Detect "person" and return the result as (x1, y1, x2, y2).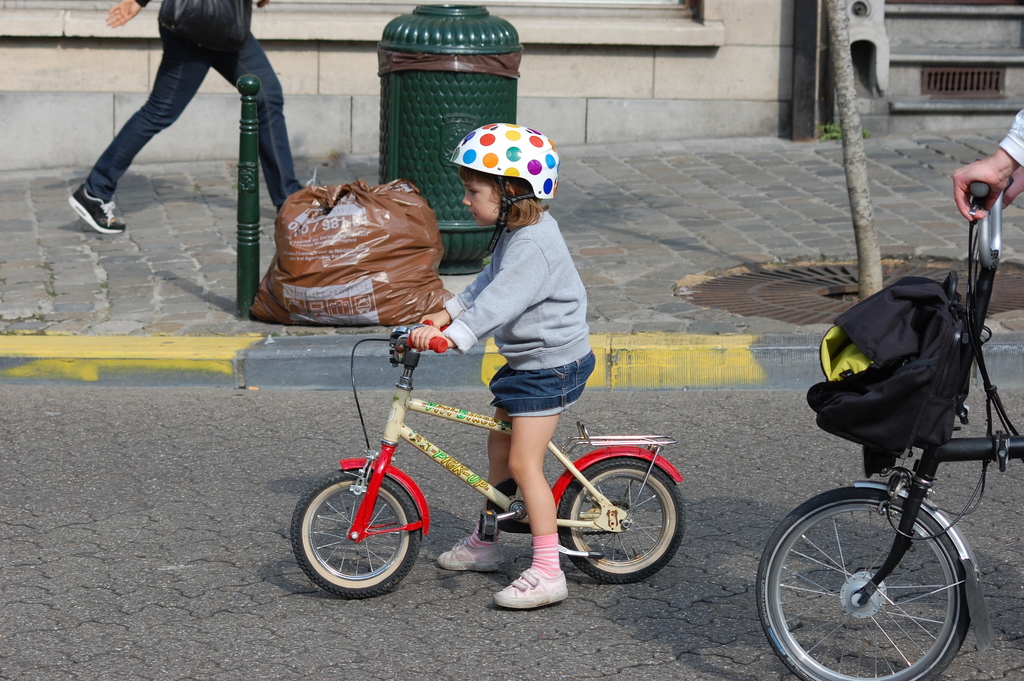
(410, 124, 593, 610).
